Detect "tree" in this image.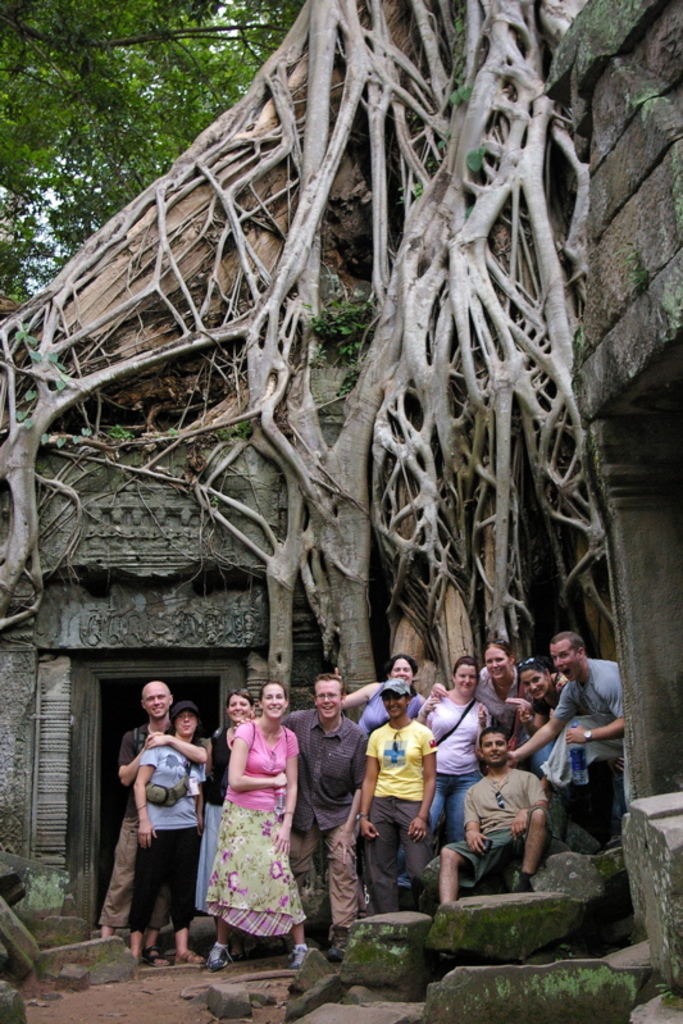
Detection: pyautogui.locateOnScreen(0, 0, 601, 748).
